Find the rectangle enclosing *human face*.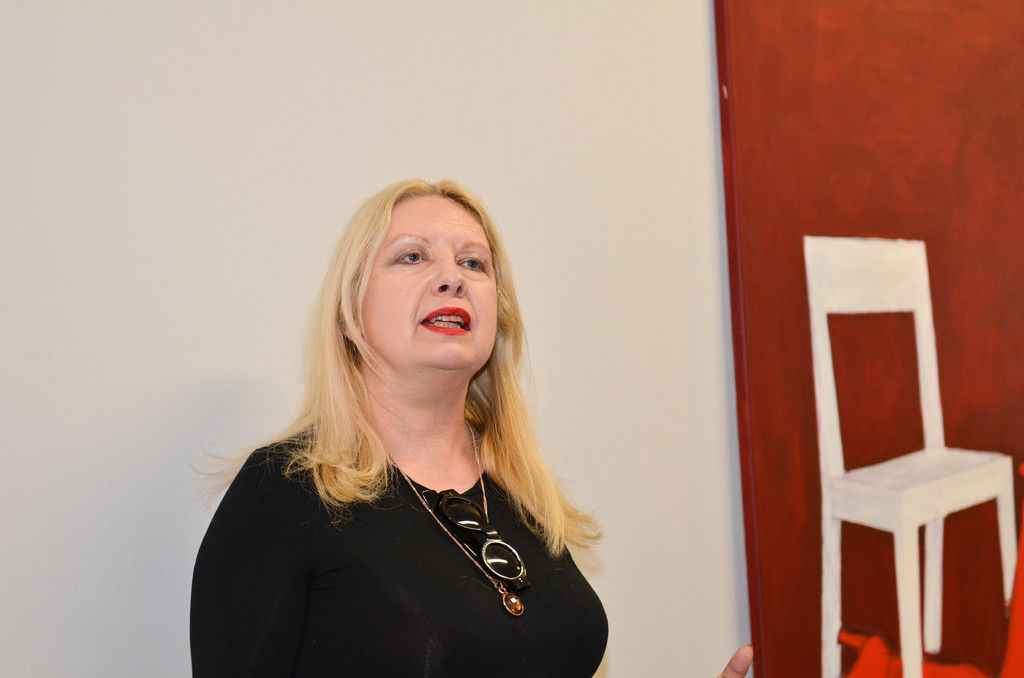
356,194,502,369.
